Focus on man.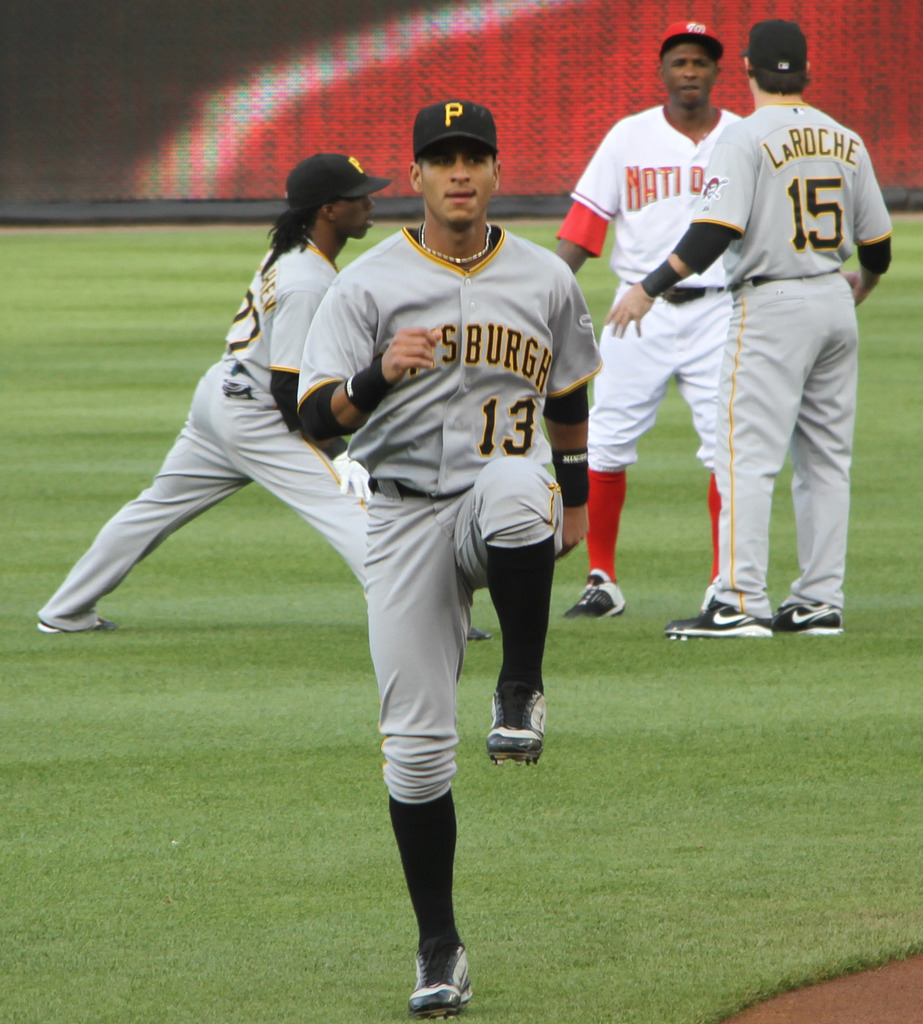
Focused at 40:154:369:633.
